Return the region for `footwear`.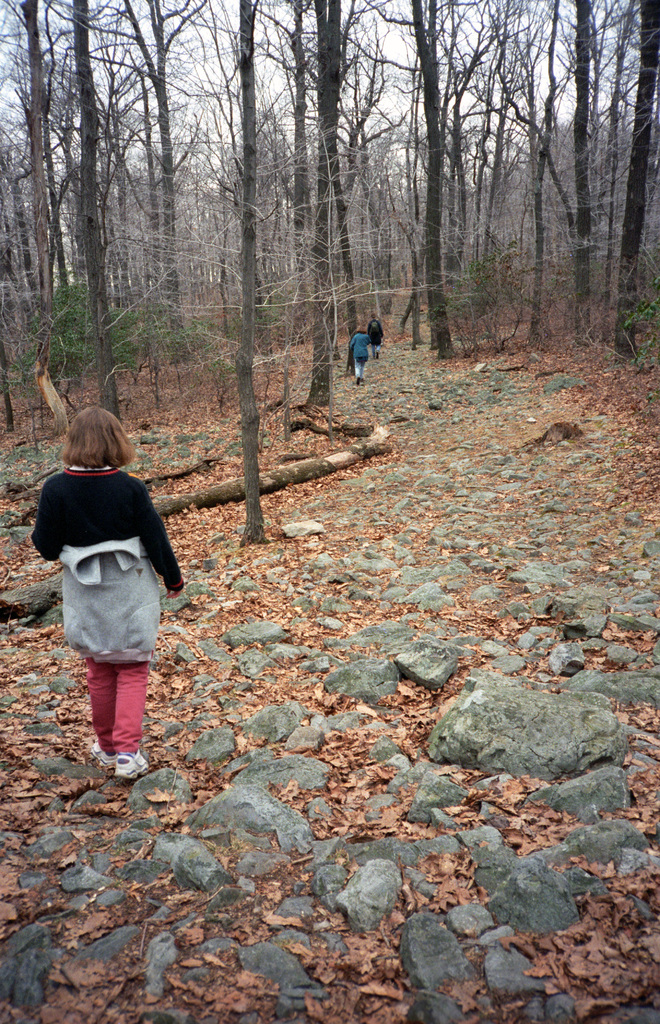
[x1=358, y1=379, x2=359, y2=384].
